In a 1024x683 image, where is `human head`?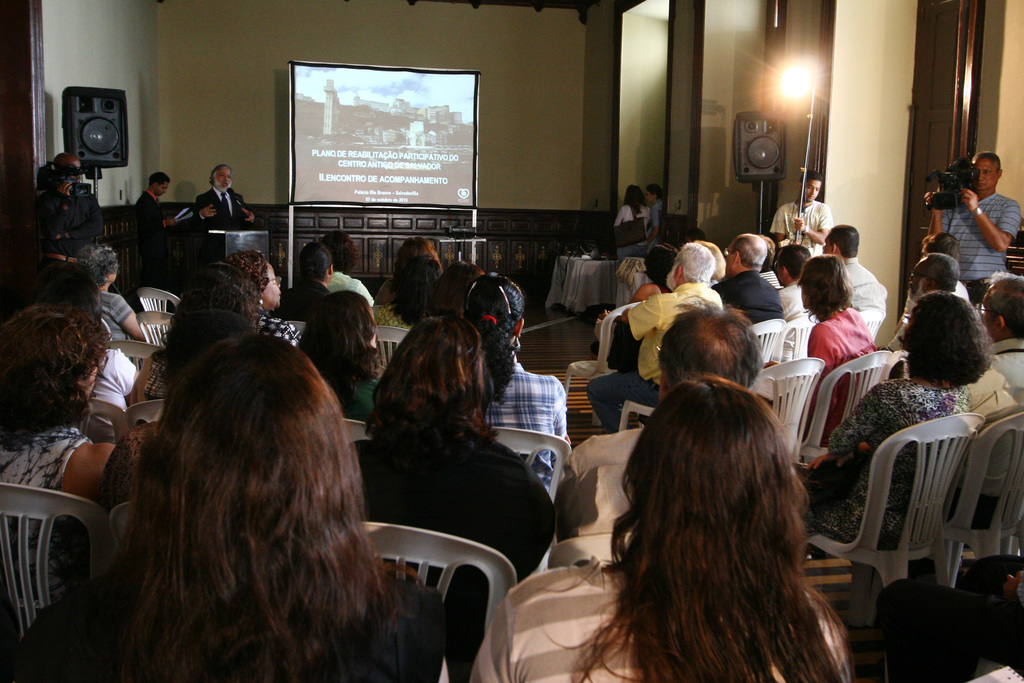
391 318 486 412.
